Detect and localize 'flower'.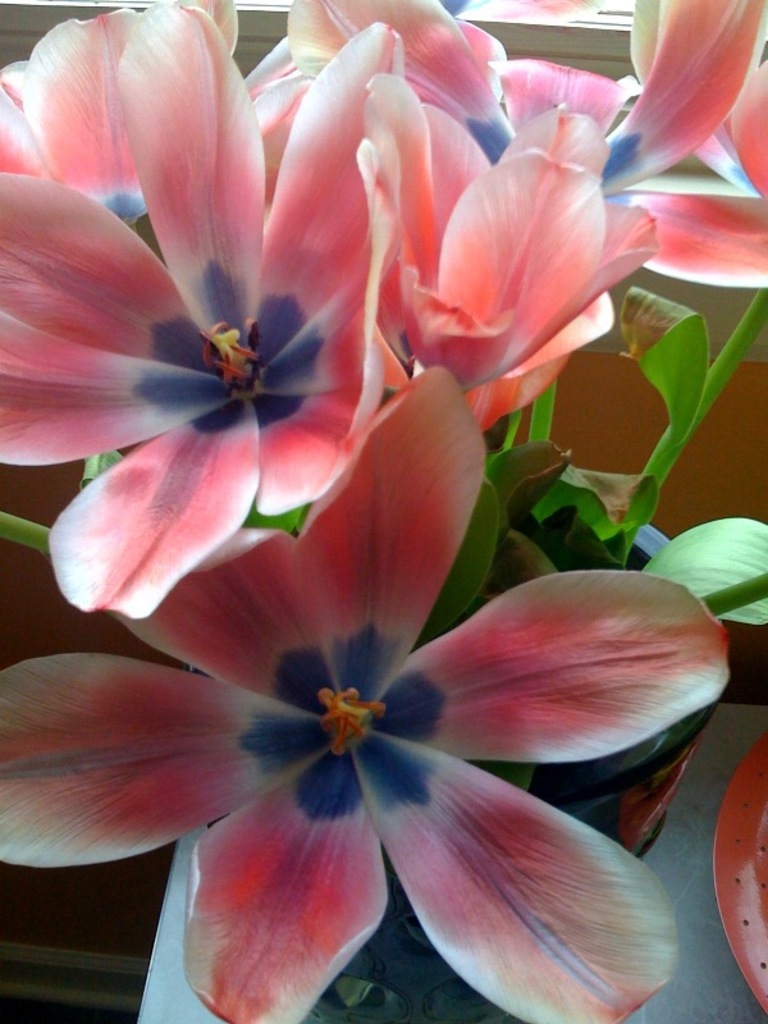
Localized at left=0, top=0, right=302, bottom=232.
